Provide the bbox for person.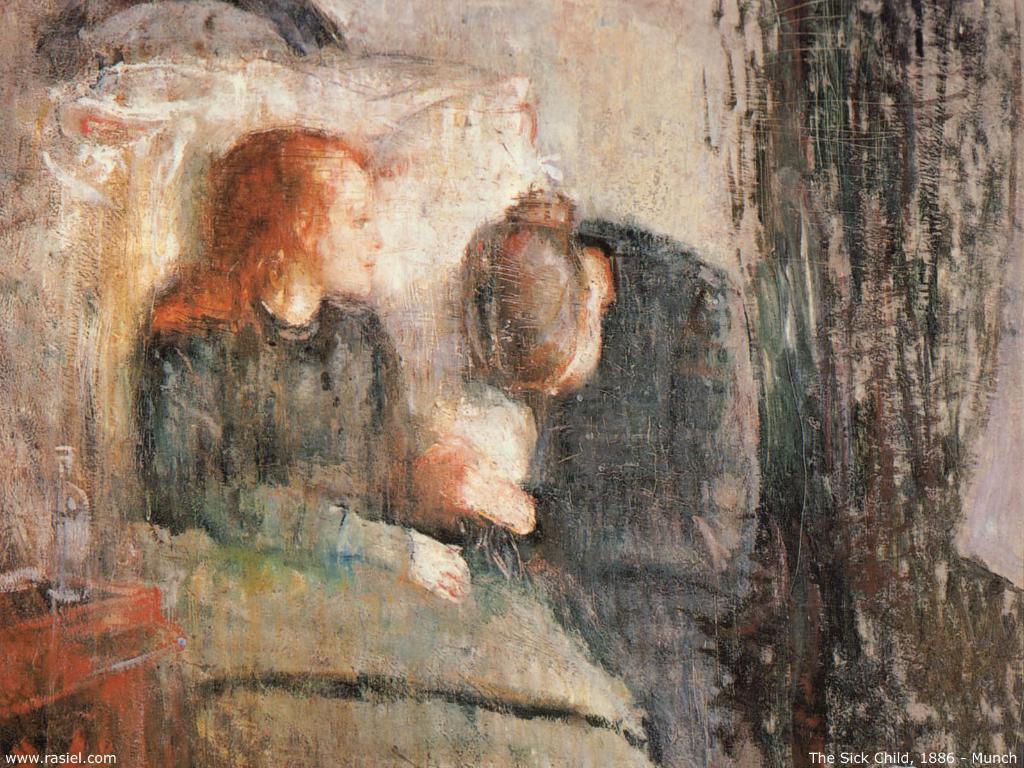
[left=143, top=126, right=466, bottom=595].
